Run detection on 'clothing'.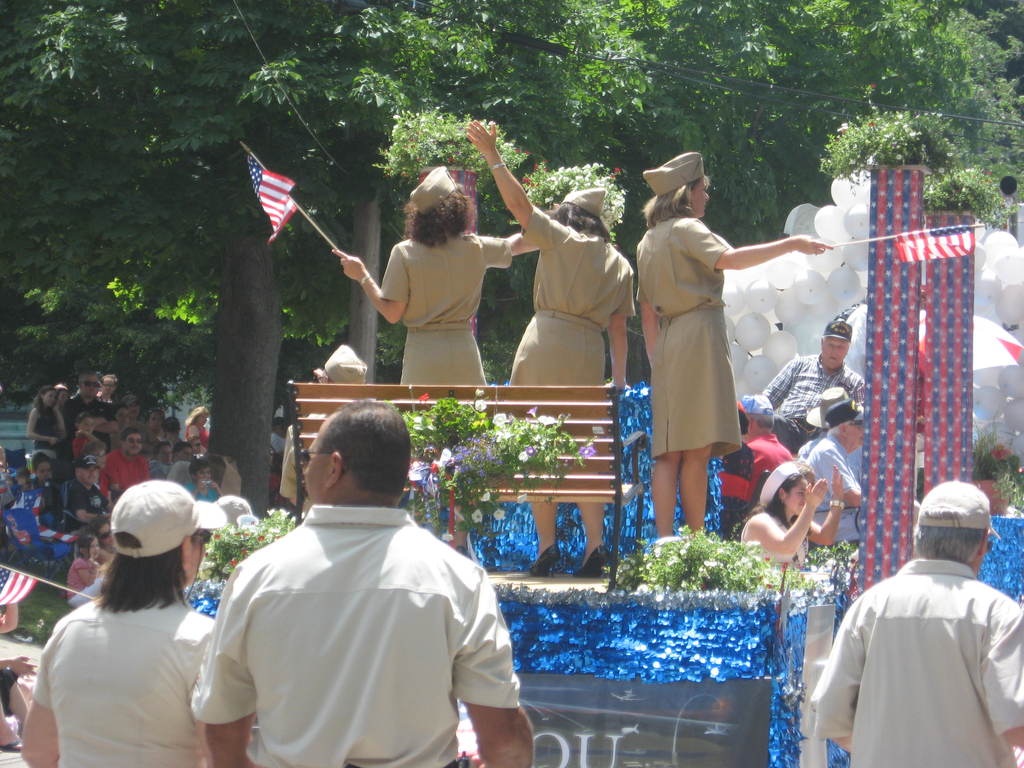
Result: (left=62, top=434, right=96, bottom=461).
